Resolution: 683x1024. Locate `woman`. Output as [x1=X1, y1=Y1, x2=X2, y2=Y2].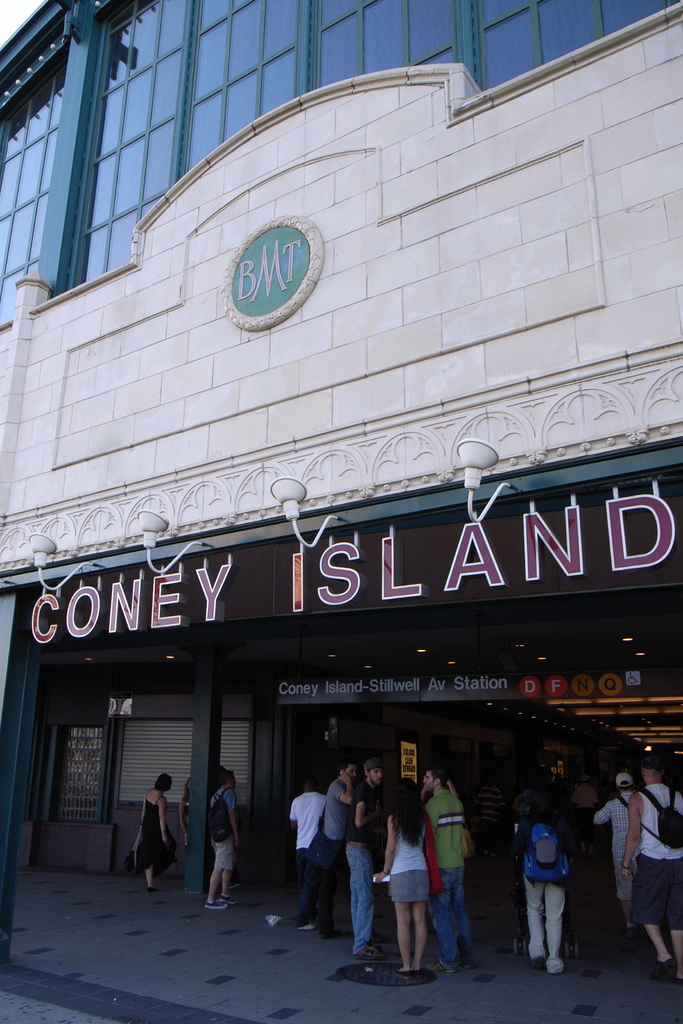
[x1=370, y1=781, x2=427, y2=972].
